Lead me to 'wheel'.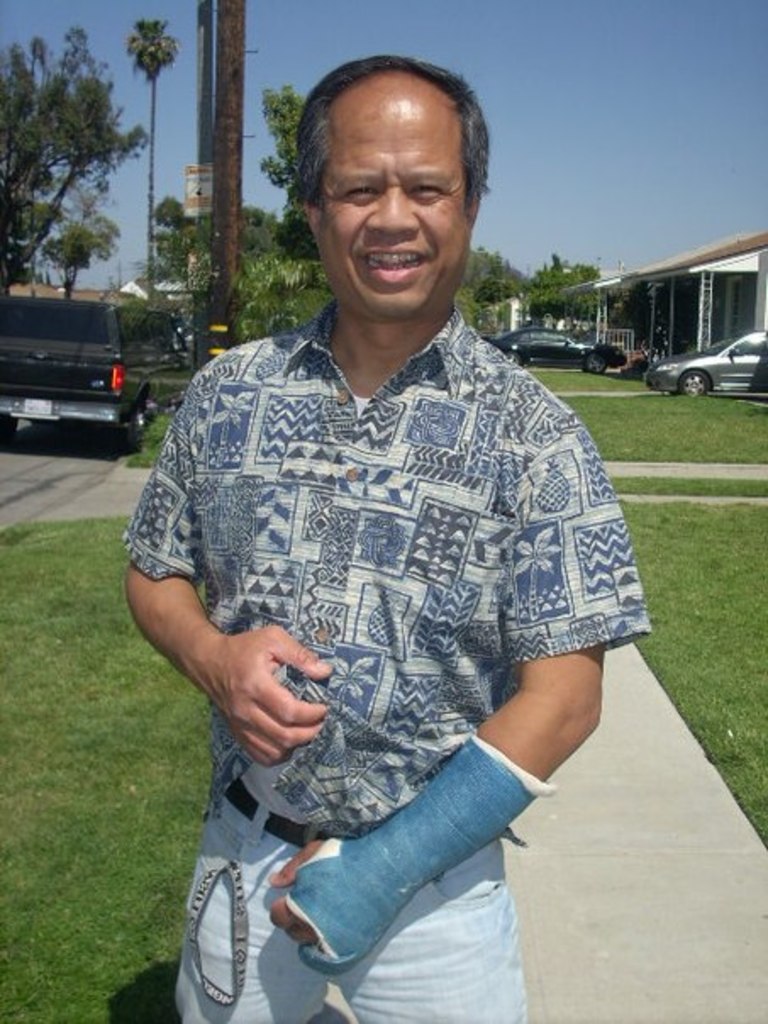
Lead to <bbox>583, 351, 612, 375</bbox>.
